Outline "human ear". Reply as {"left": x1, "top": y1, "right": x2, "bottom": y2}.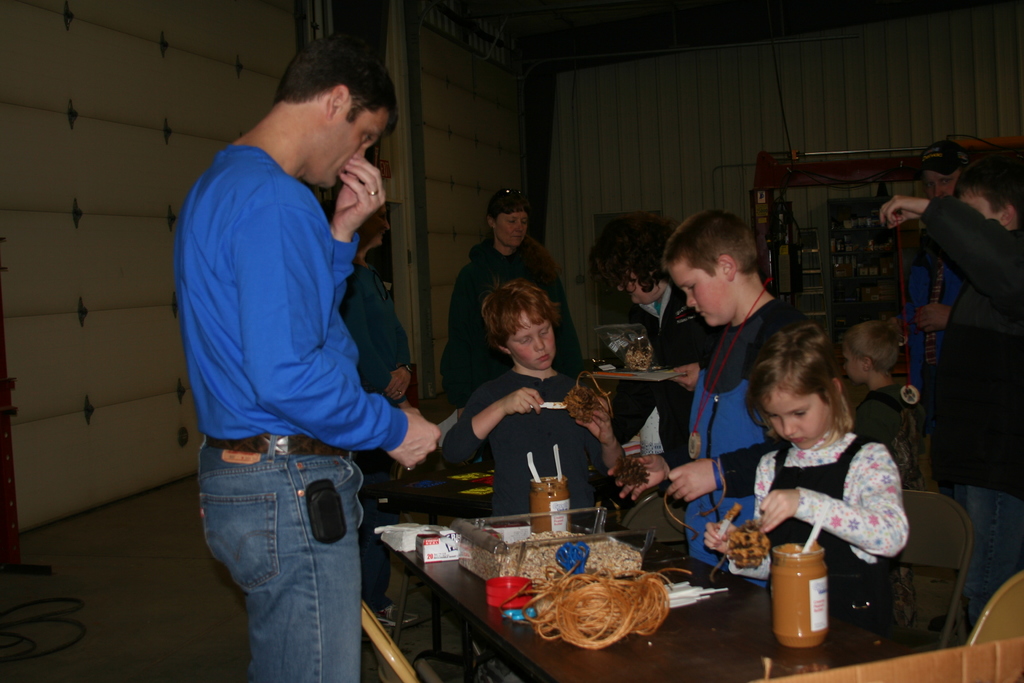
{"left": 486, "top": 217, "right": 496, "bottom": 229}.
